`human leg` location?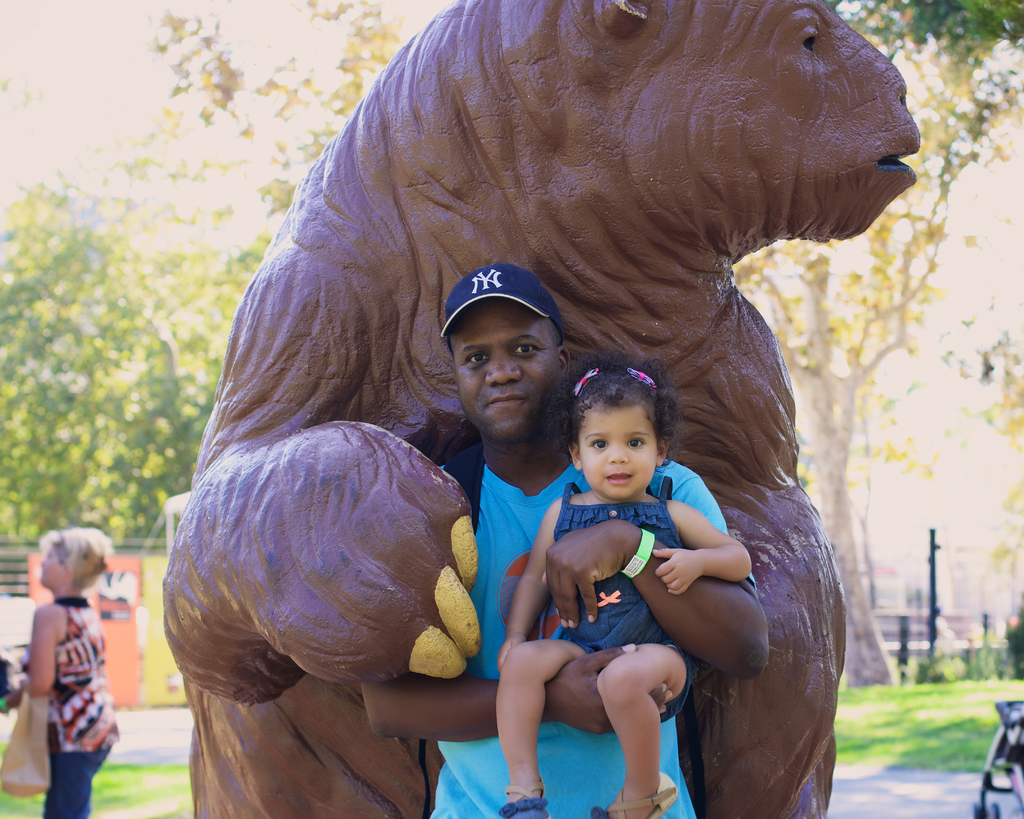
<bbox>602, 644, 687, 818</bbox>
